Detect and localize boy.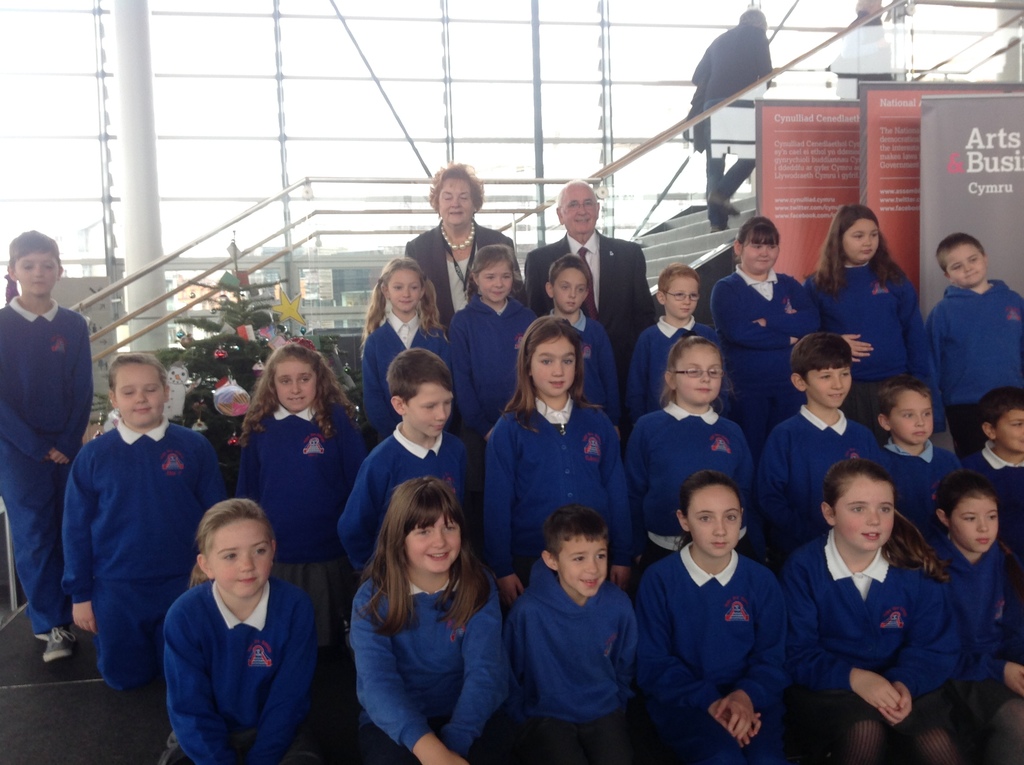
Localized at select_region(880, 377, 959, 542).
